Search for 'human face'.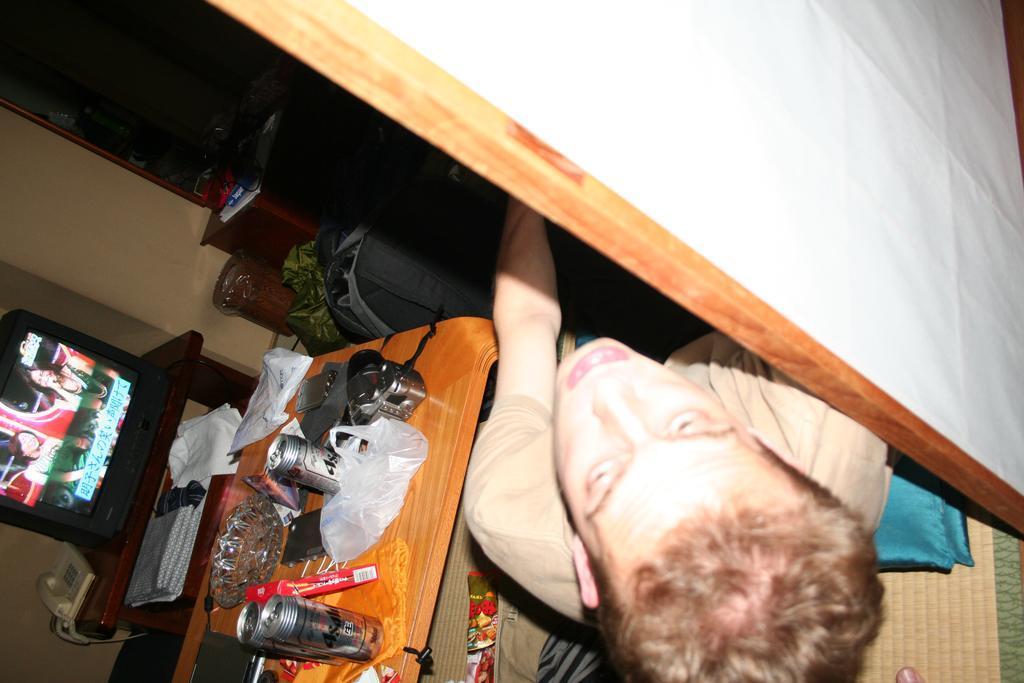
Found at box(31, 371, 56, 388).
